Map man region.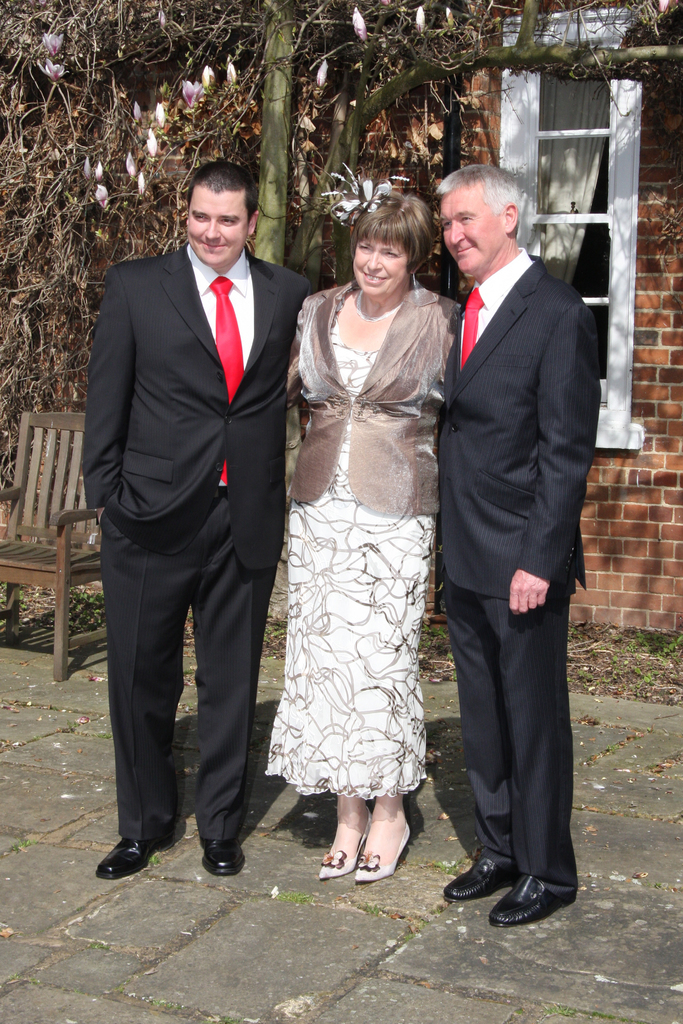
Mapped to 93, 161, 315, 879.
